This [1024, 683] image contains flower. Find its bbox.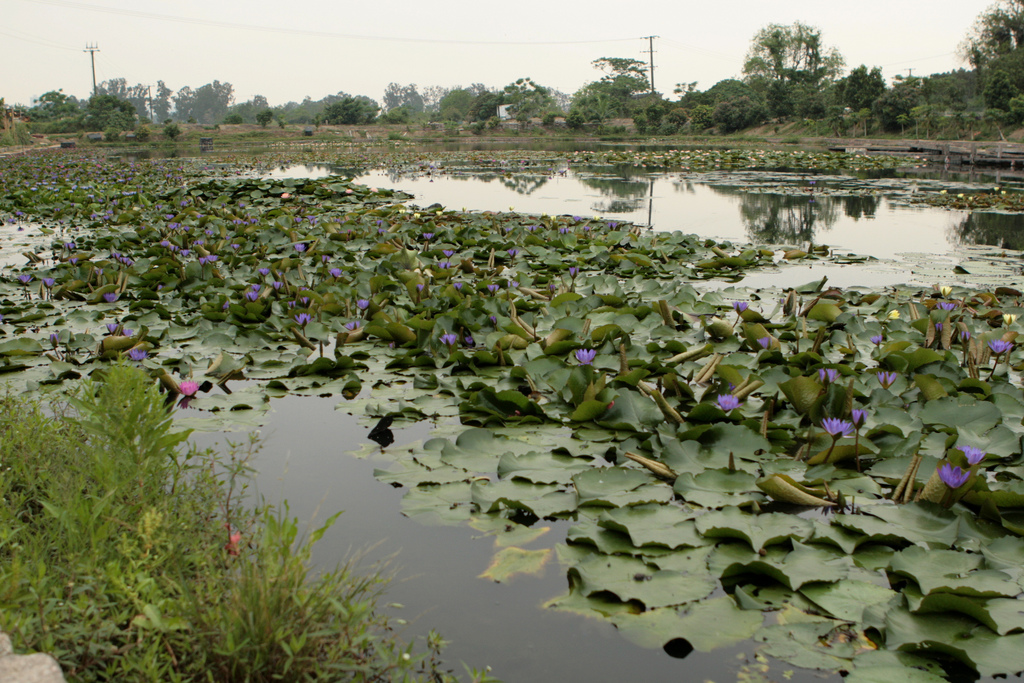
[180, 250, 188, 256].
